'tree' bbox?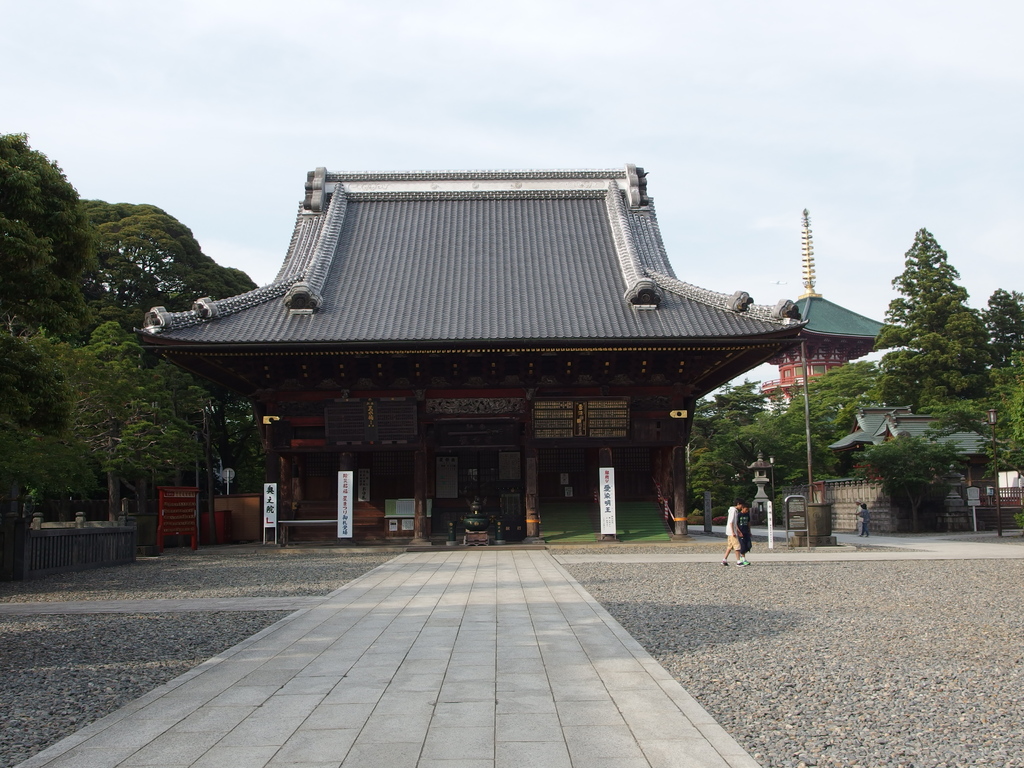
{"left": 878, "top": 223, "right": 969, "bottom": 344}
